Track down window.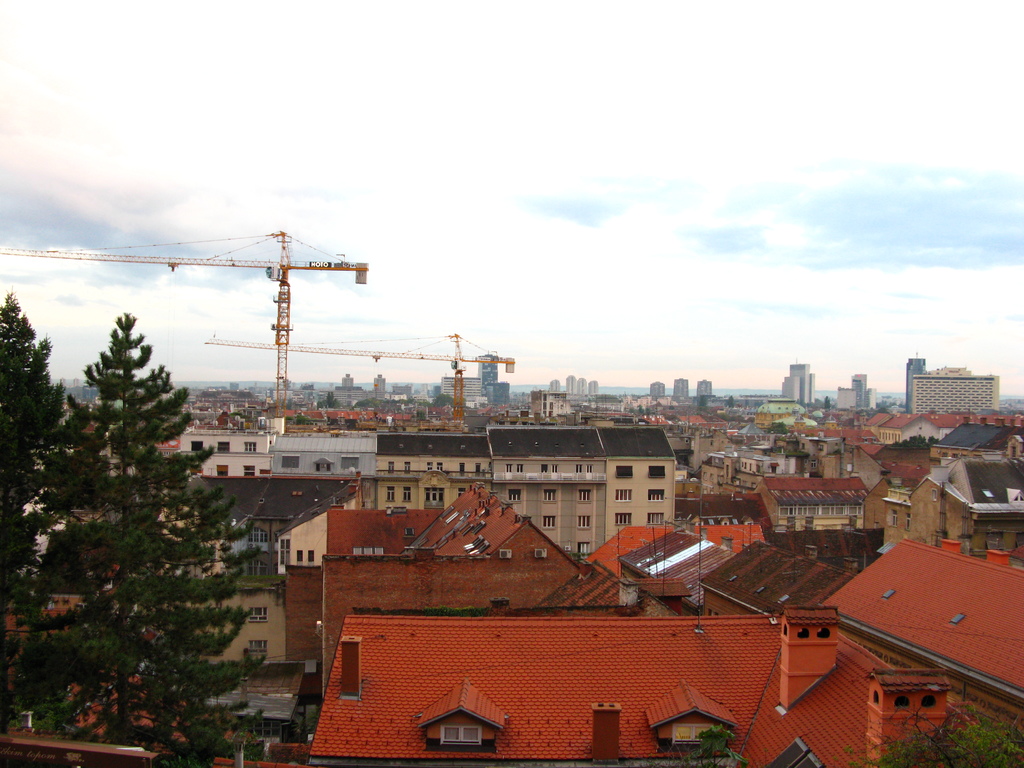
Tracked to <box>248,638,267,653</box>.
